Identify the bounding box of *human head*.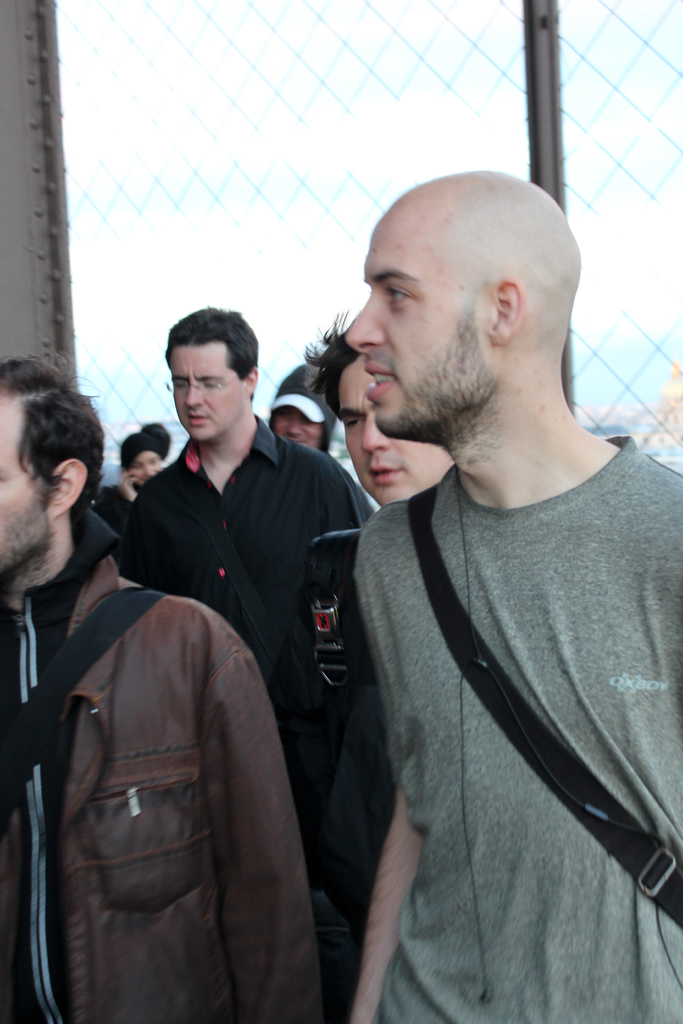
bbox=(267, 359, 344, 459).
